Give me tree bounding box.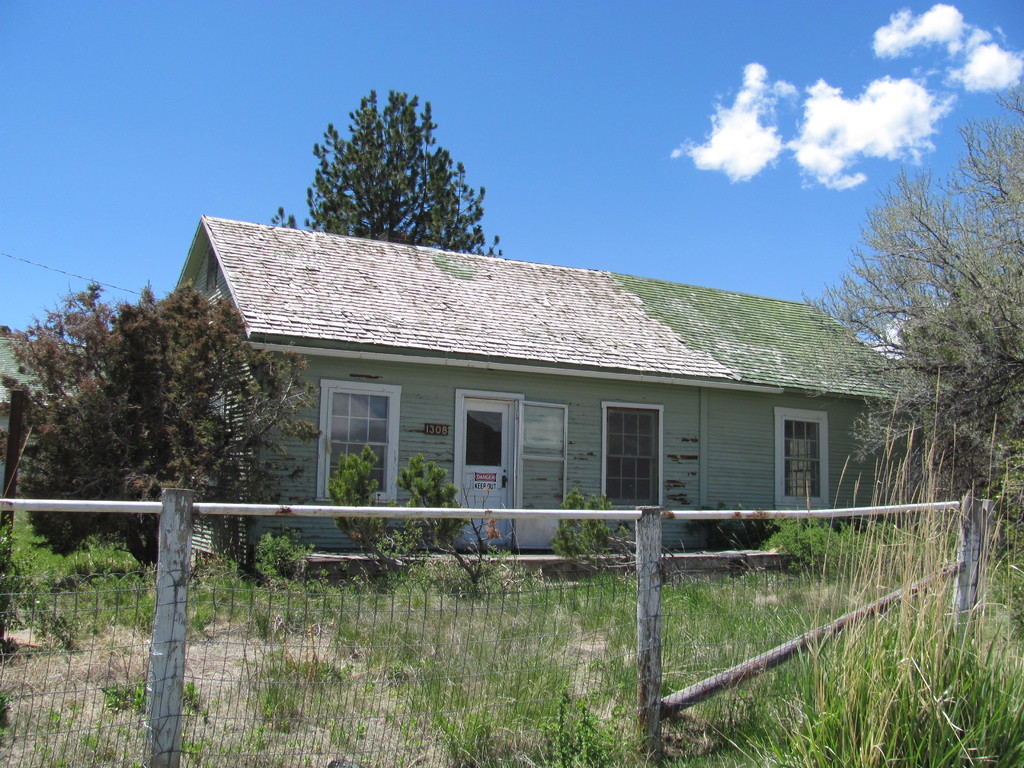
box(805, 92, 1023, 565).
